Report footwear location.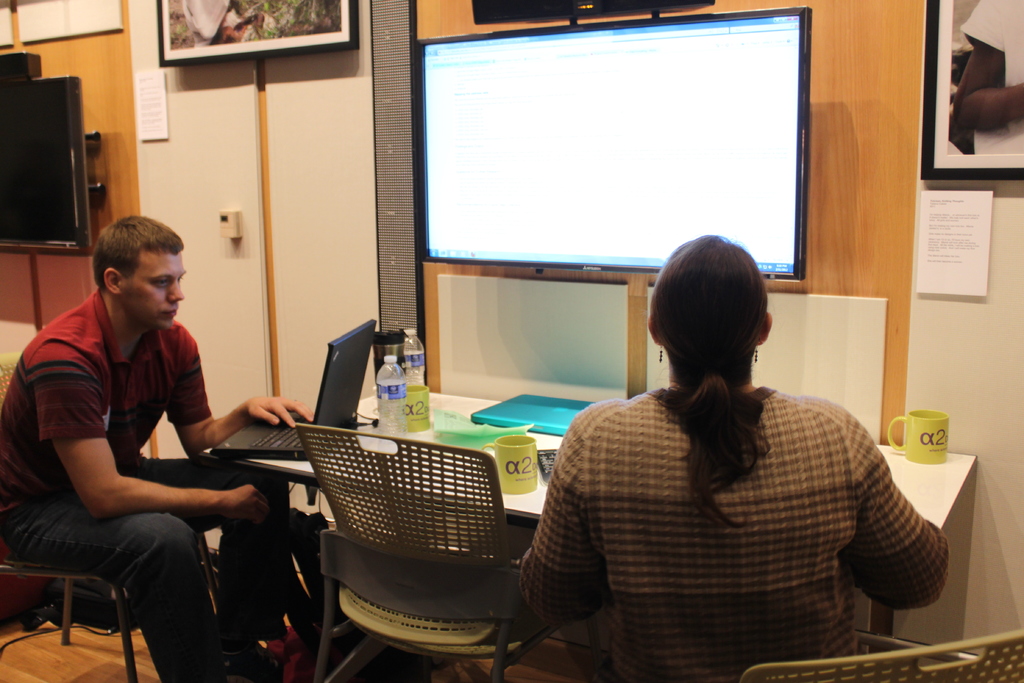
Report: (199, 652, 246, 682).
